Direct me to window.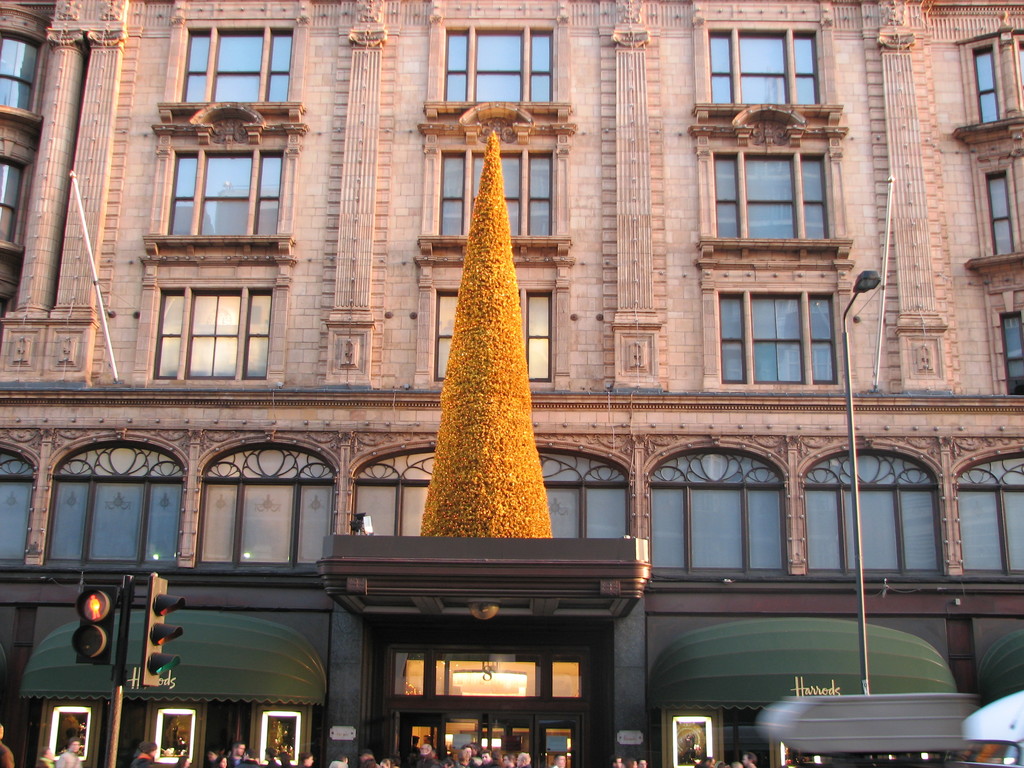
Direction: <bbox>343, 444, 445, 538</bbox>.
